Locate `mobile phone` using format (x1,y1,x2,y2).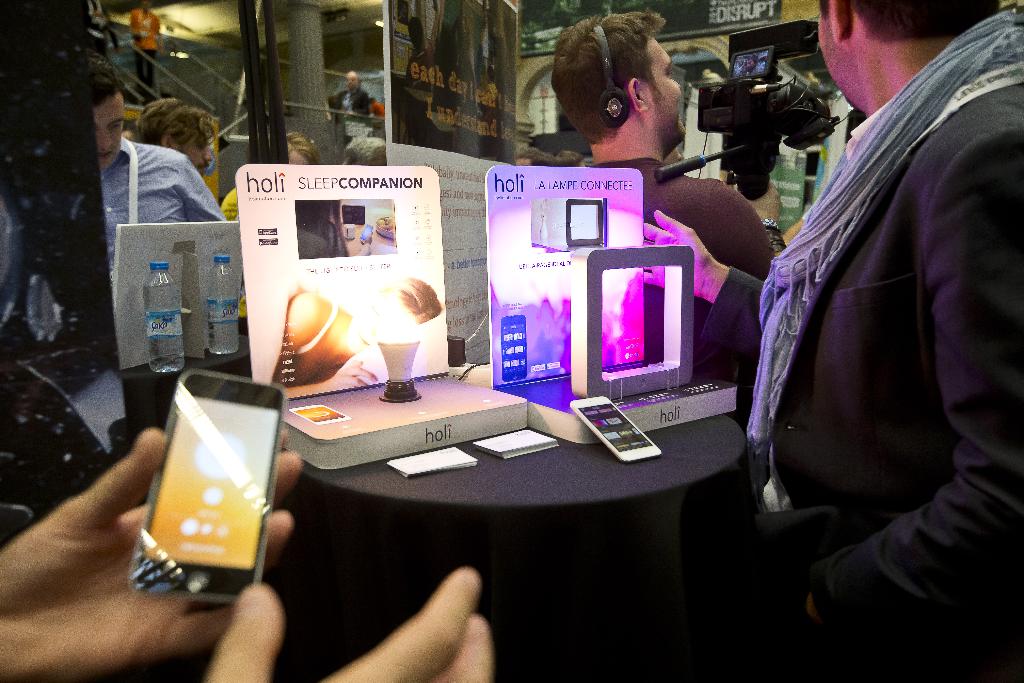
(569,395,664,463).
